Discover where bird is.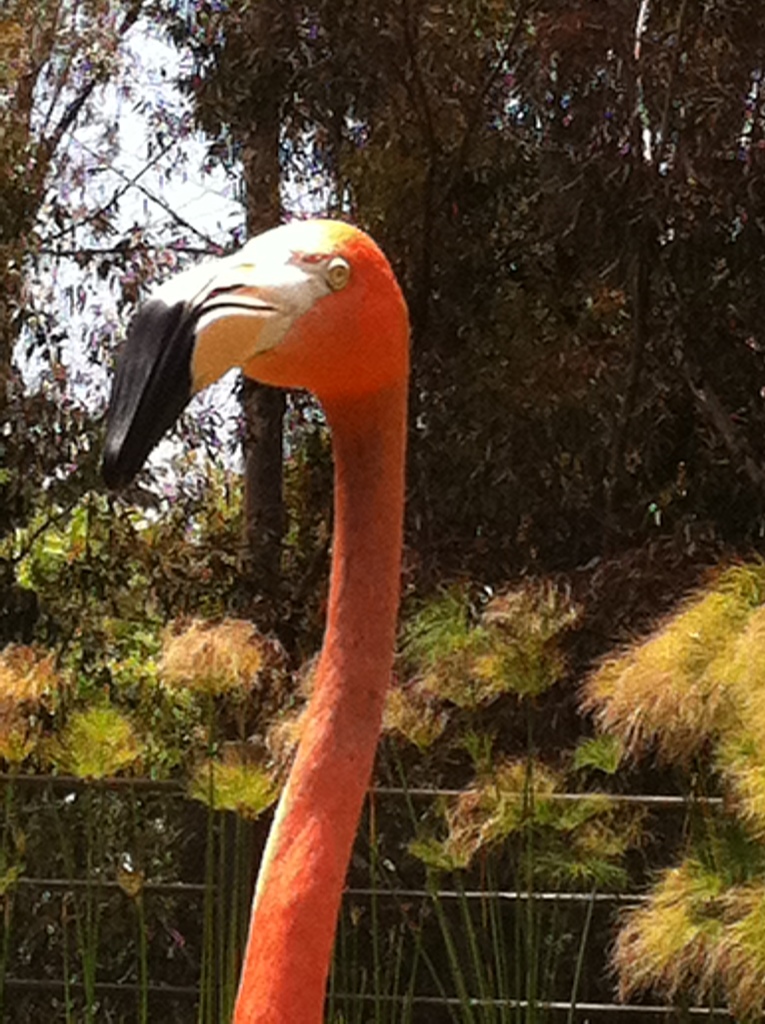
Discovered at 115:213:448:1007.
